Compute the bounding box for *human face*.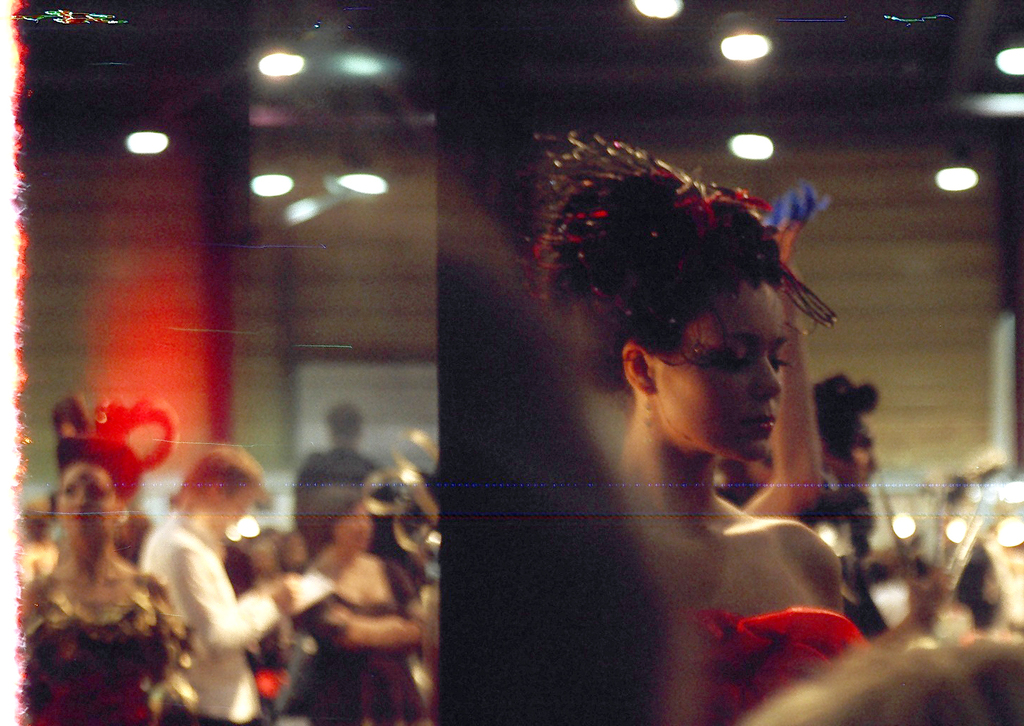
x1=662, y1=283, x2=794, y2=454.
